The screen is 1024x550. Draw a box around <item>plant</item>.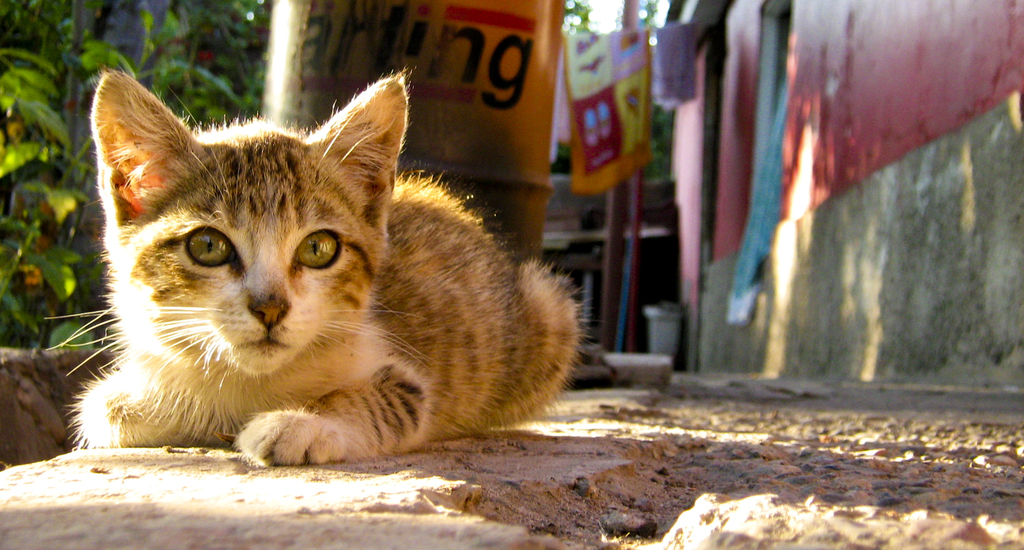
(129,0,266,142).
